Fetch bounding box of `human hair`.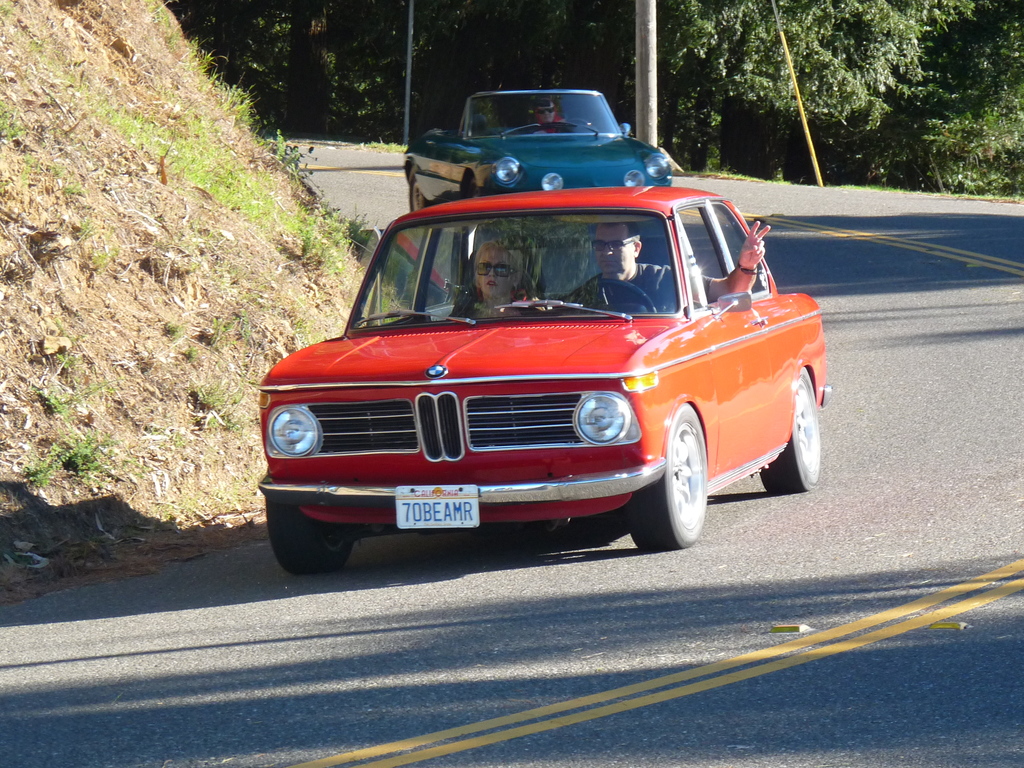
Bbox: [left=470, top=235, right=522, bottom=287].
